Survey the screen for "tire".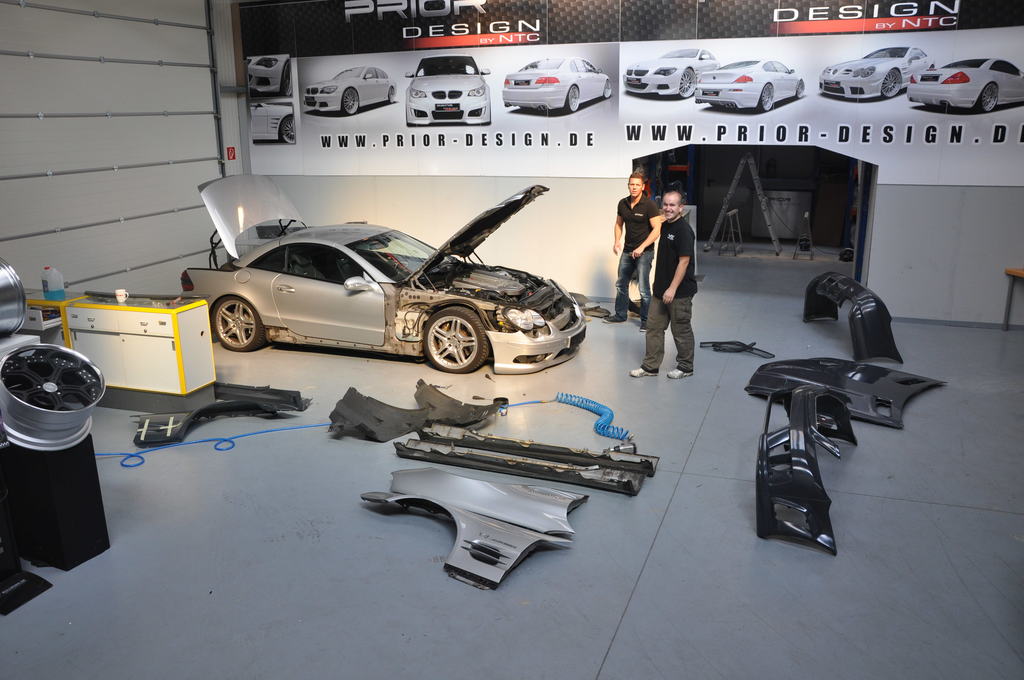
Survey found: bbox(843, 251, 856, 263).
